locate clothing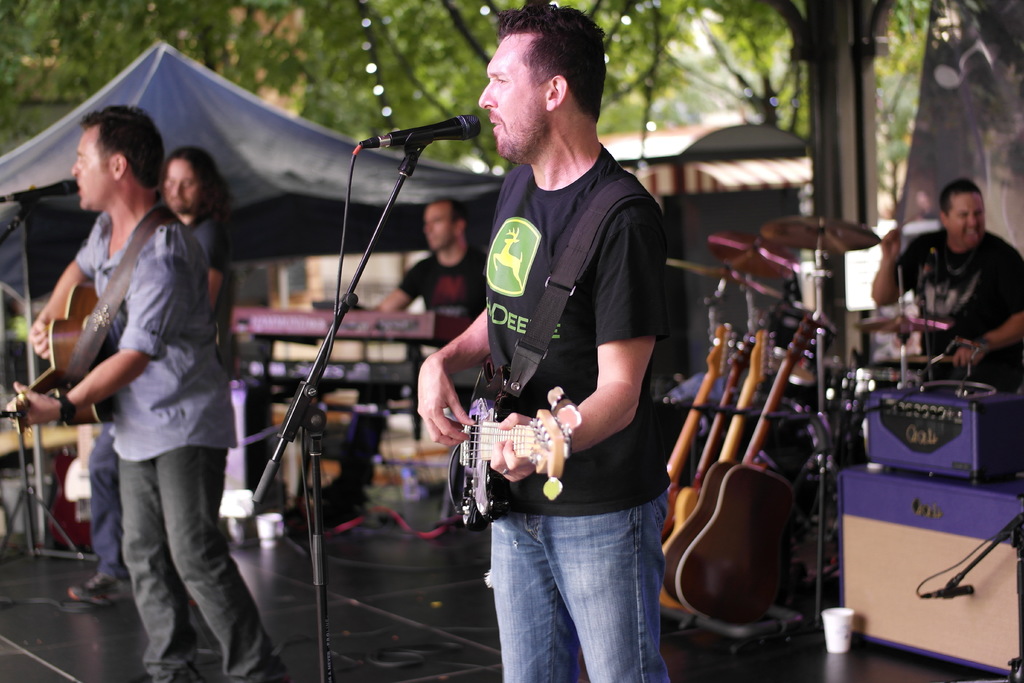
(x1=445, y1=100, x2=673, y2=582)
